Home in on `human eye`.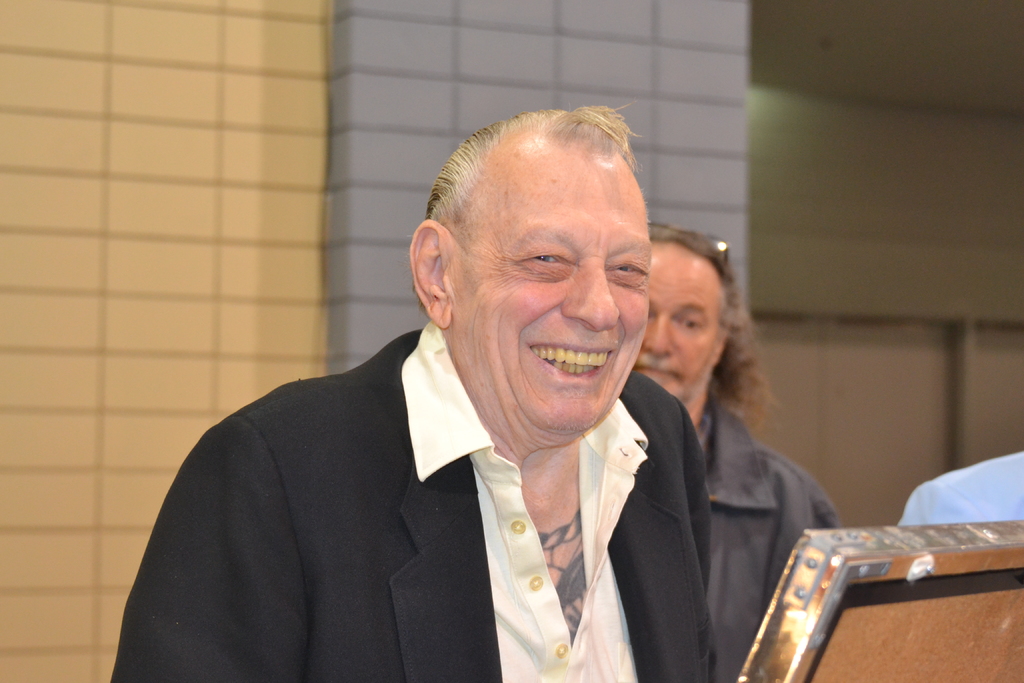
Homed in at bbox(606, 257, 648, 279).
